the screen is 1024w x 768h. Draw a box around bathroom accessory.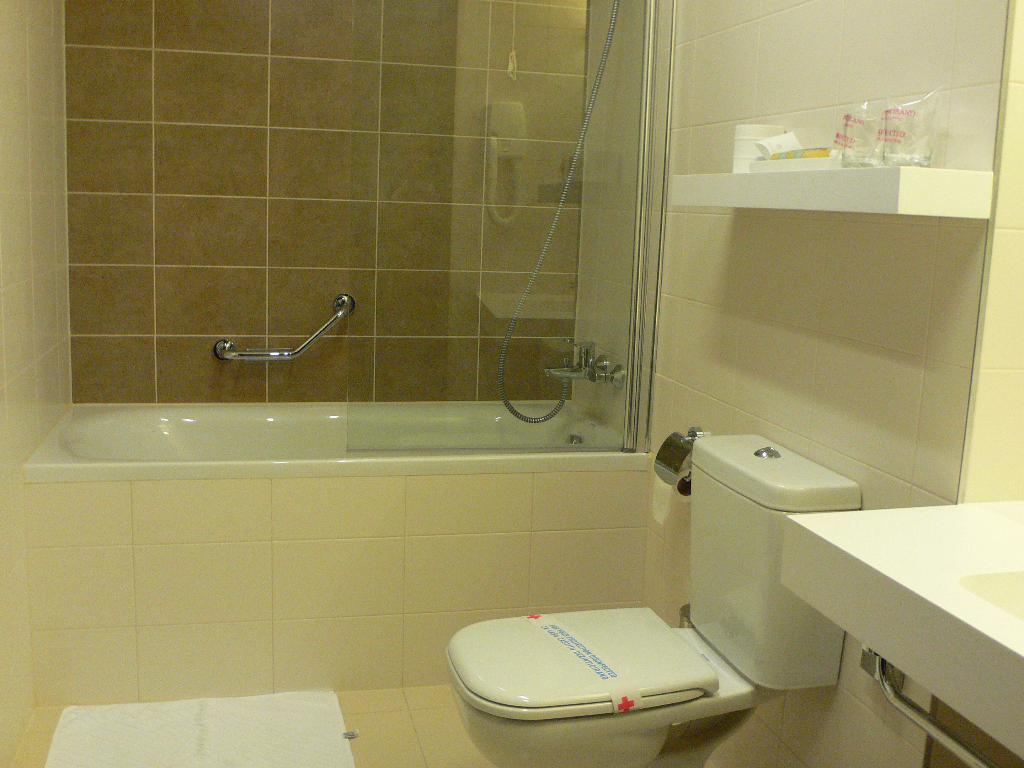
pyautogui.locateOnScreen(215, 292, 356, 360).
